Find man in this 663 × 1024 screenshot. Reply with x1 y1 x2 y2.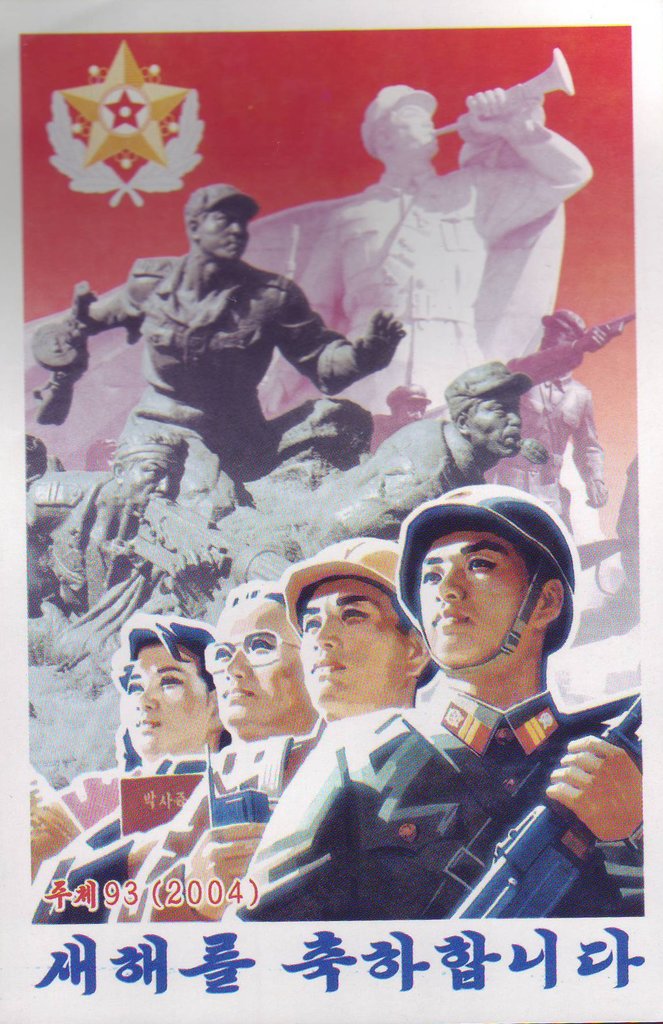
56 183 407 507.
